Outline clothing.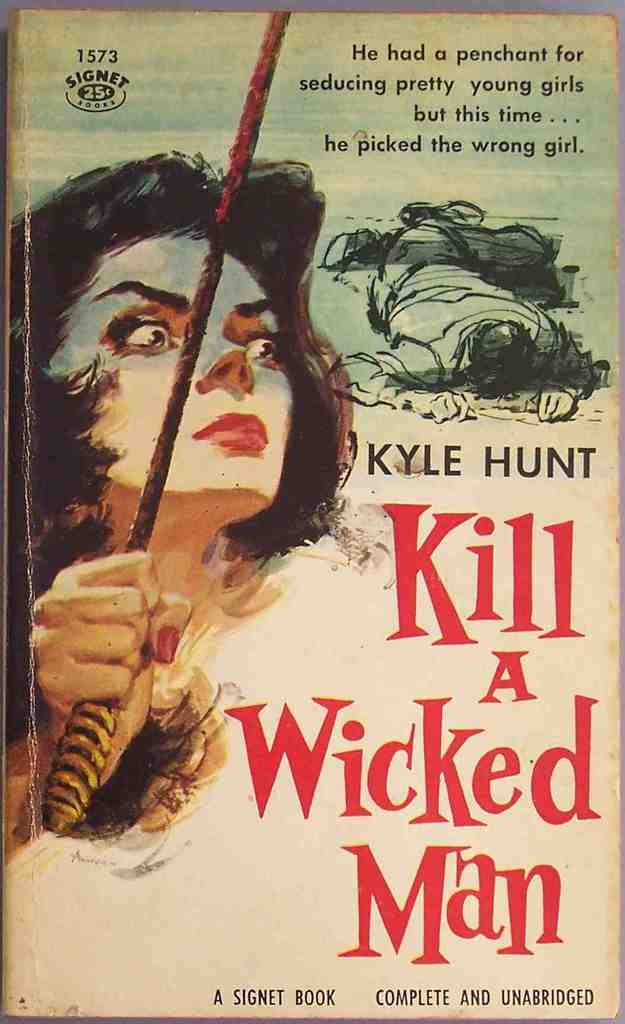
Outline: pyautogui.locateOnScreen(2, 547, 332, 862).
